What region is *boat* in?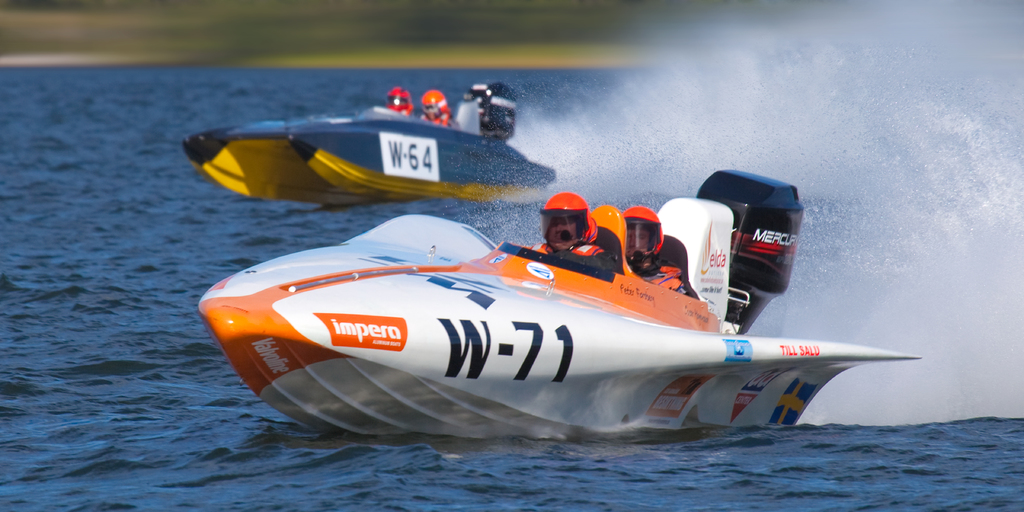
(191, 170, 916, 443).
